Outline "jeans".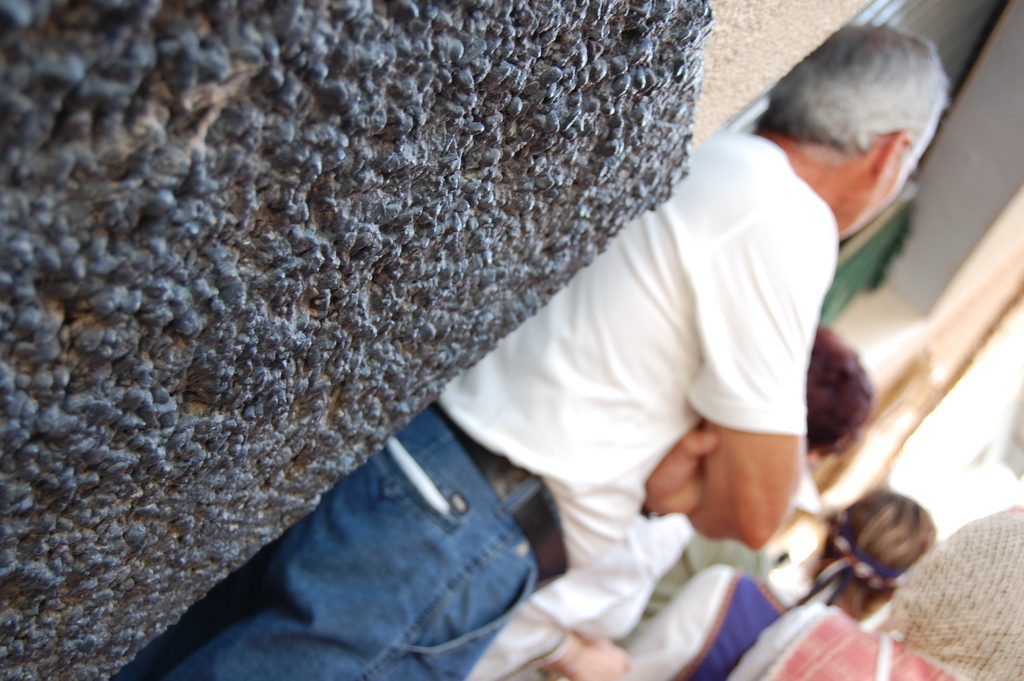
Outline: 204, 422, 586, 676.
